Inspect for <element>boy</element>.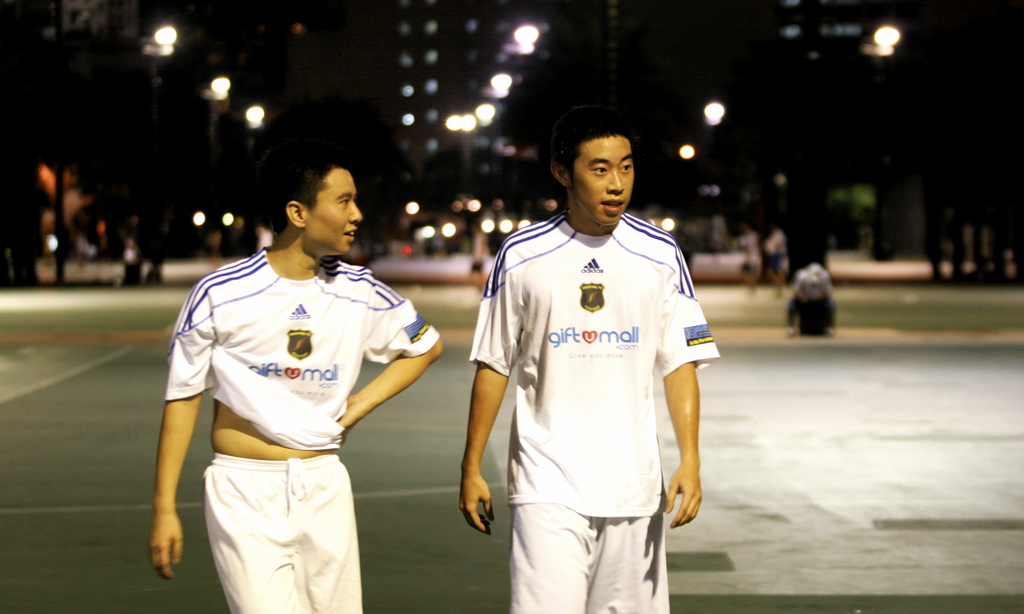
Inspection: l=451, t=92, r=739, b=613.
